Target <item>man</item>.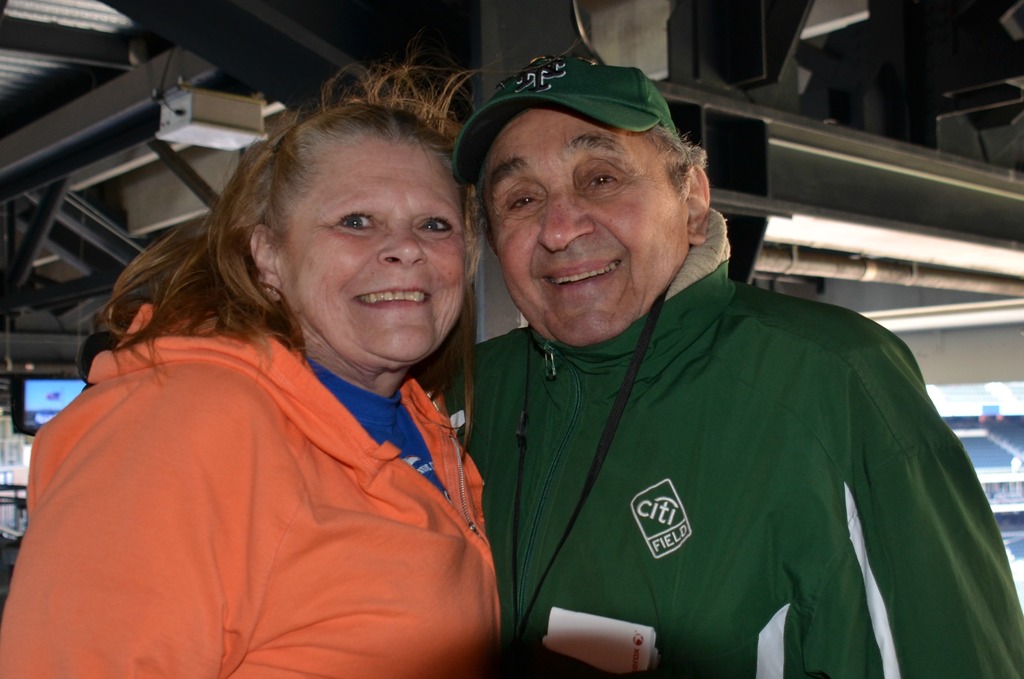
Target region: {"x1": 444, "y1": 47, "x2": 1023, "y2": 678}.
